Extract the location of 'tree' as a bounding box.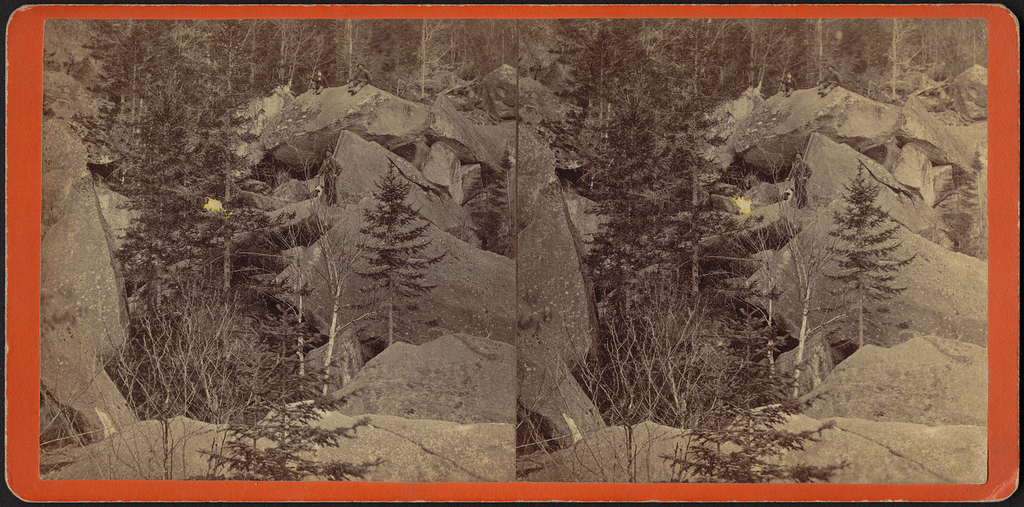
pyautogui.locateOnScreen(665, 300, 854, 482).
